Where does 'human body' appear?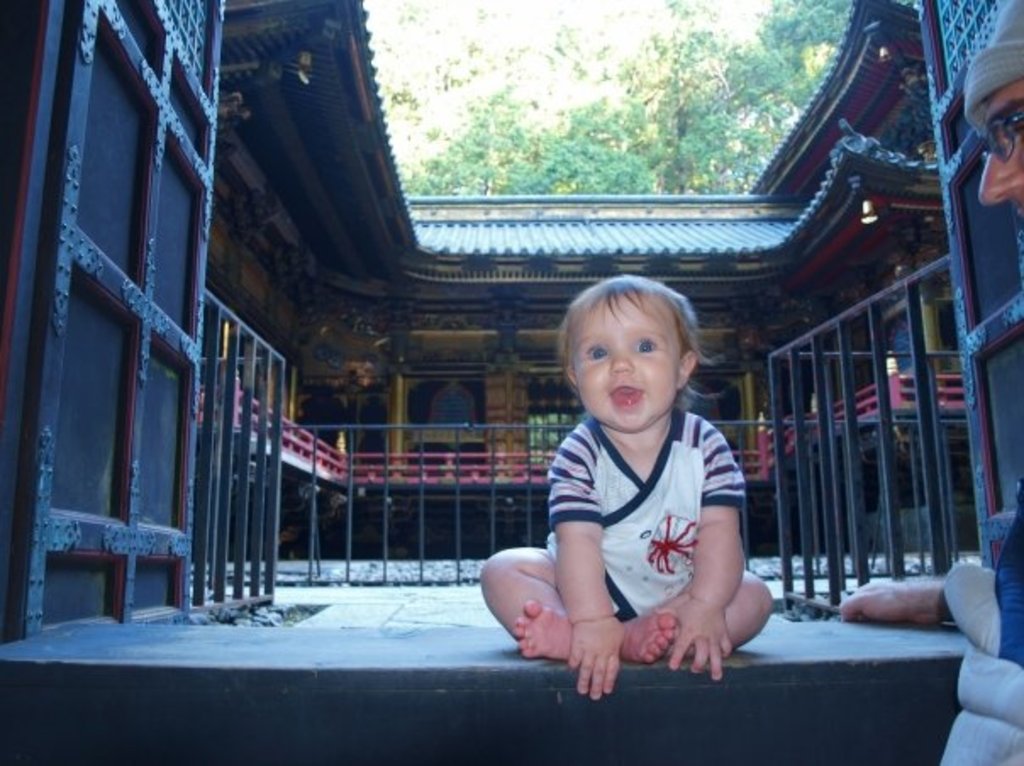
Appears at BBox(490, 285, 787, 710).
